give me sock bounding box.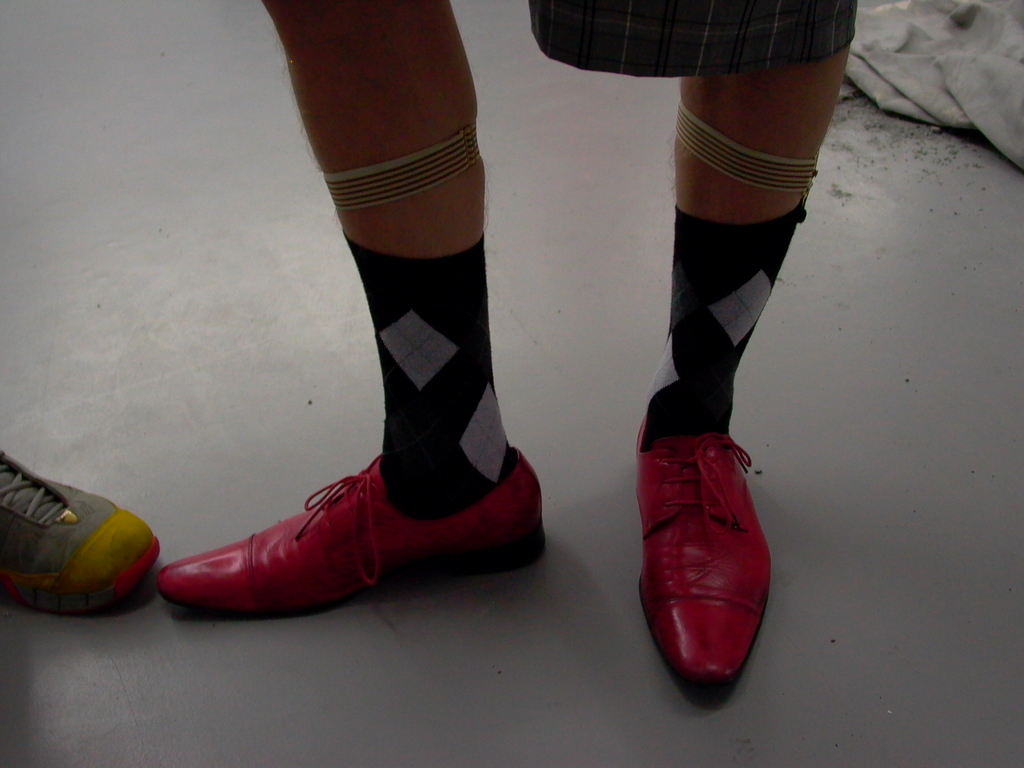
<bbox>644, 199, 802, 450</bbox>.
